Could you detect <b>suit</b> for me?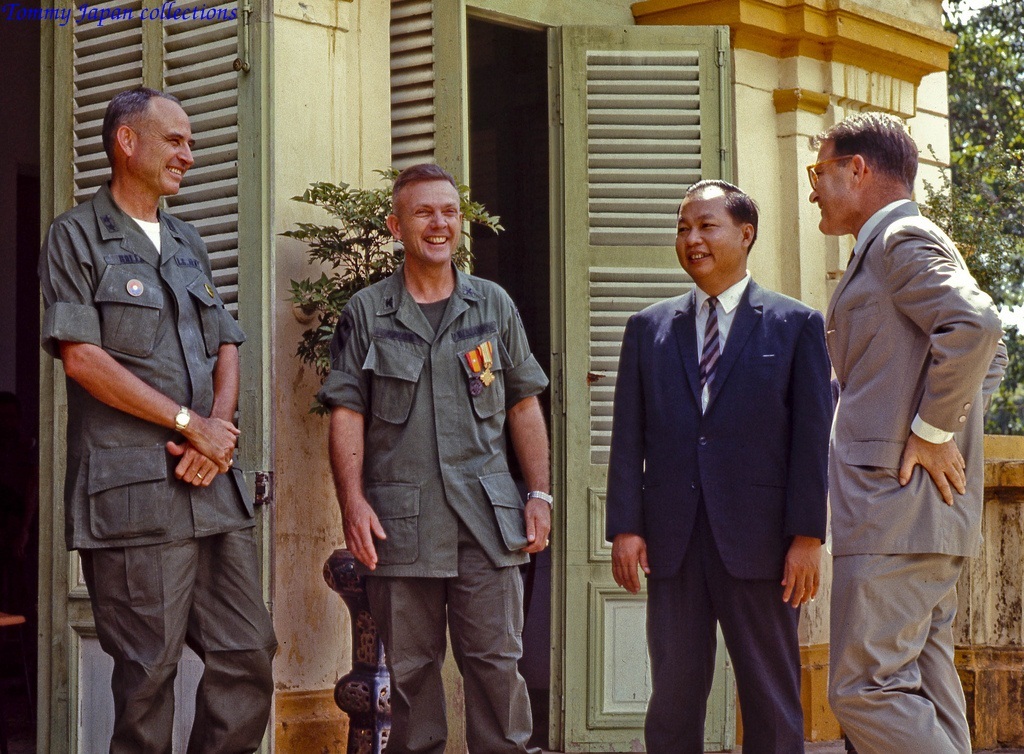
Detection result: l=823, t=200, r=1015, b=753.
